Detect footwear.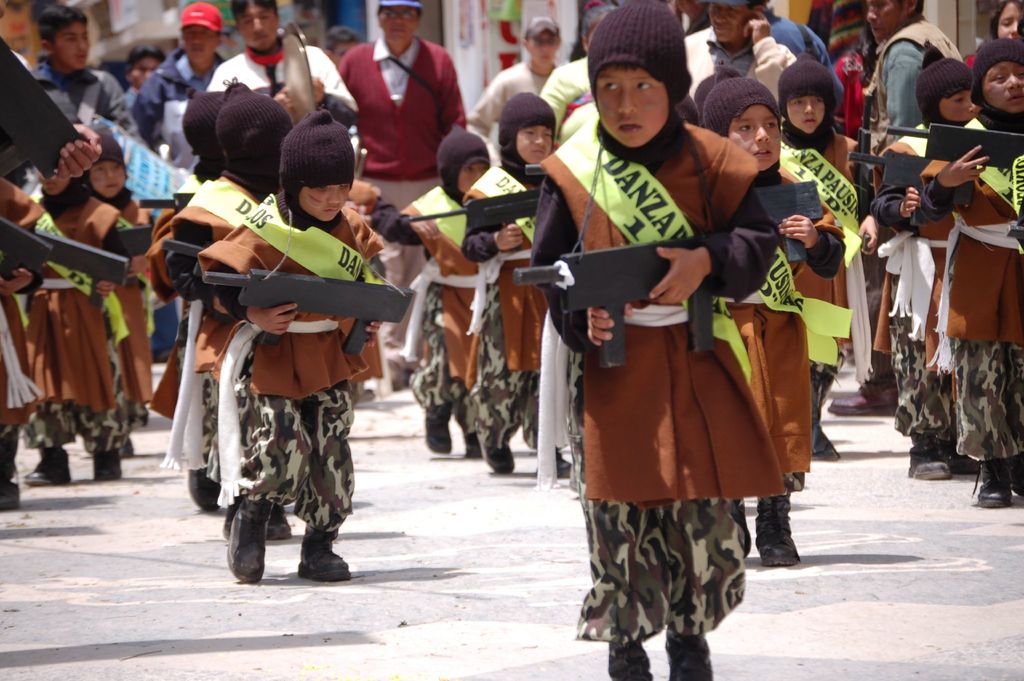
Detected at bbox=[296, 530, 353, 586].
